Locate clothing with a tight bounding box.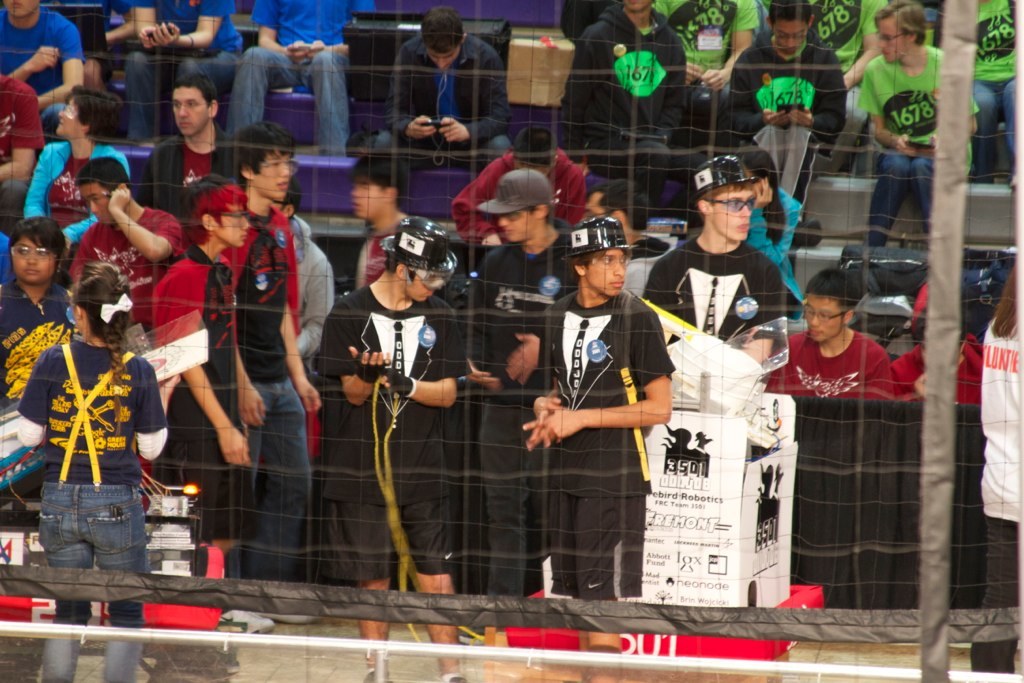
locate(573, 2, 698, 181).
